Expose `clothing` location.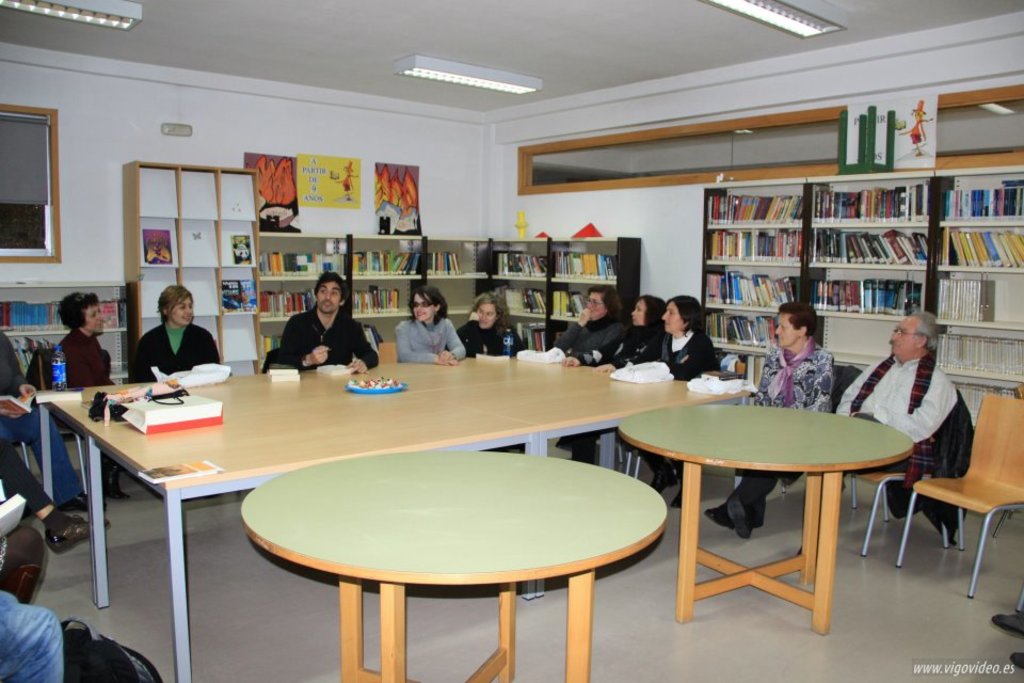
Exposed at bbox(653, 327, 717, 379).
